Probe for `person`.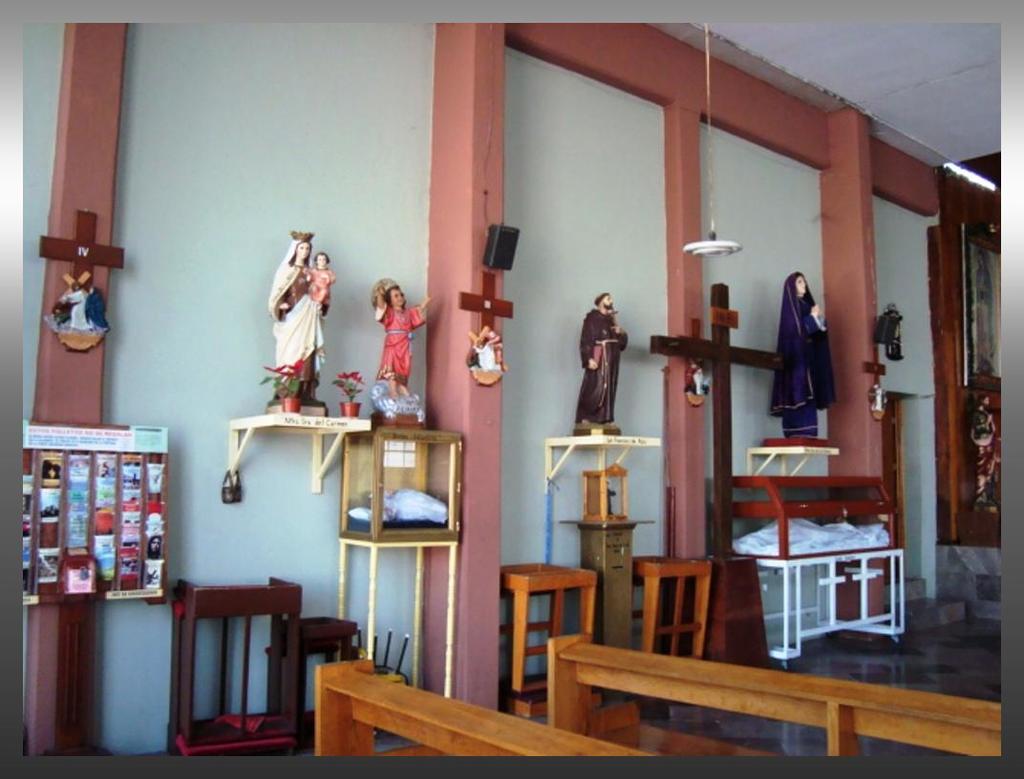
Probe result: bbox(358, 270, 418, 416).
